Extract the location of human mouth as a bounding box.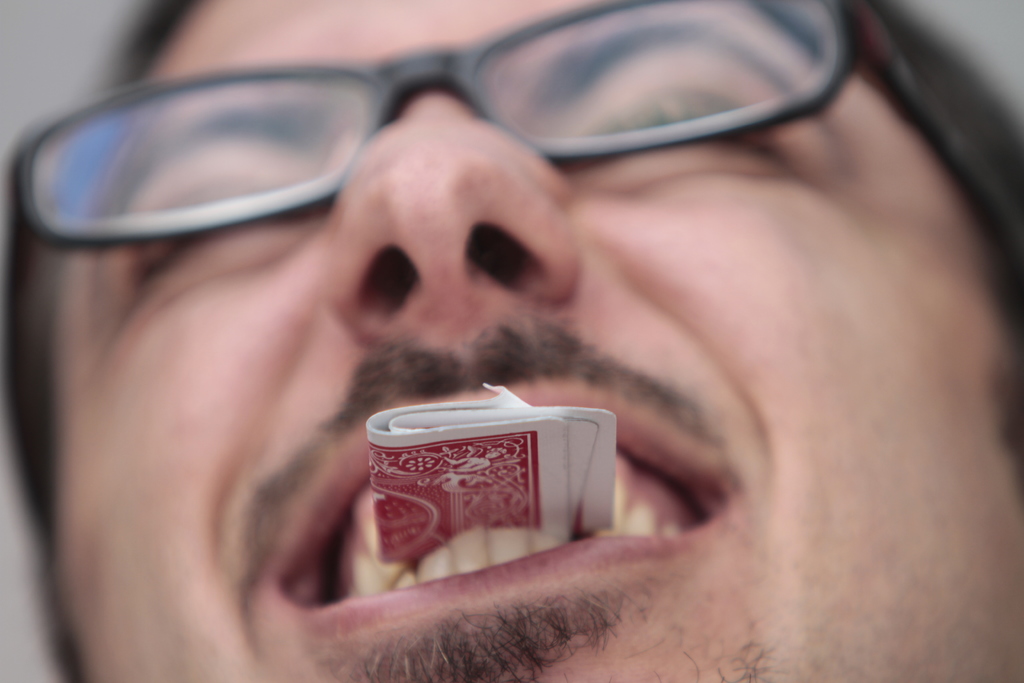
locate(265, 325, 739, 641).
